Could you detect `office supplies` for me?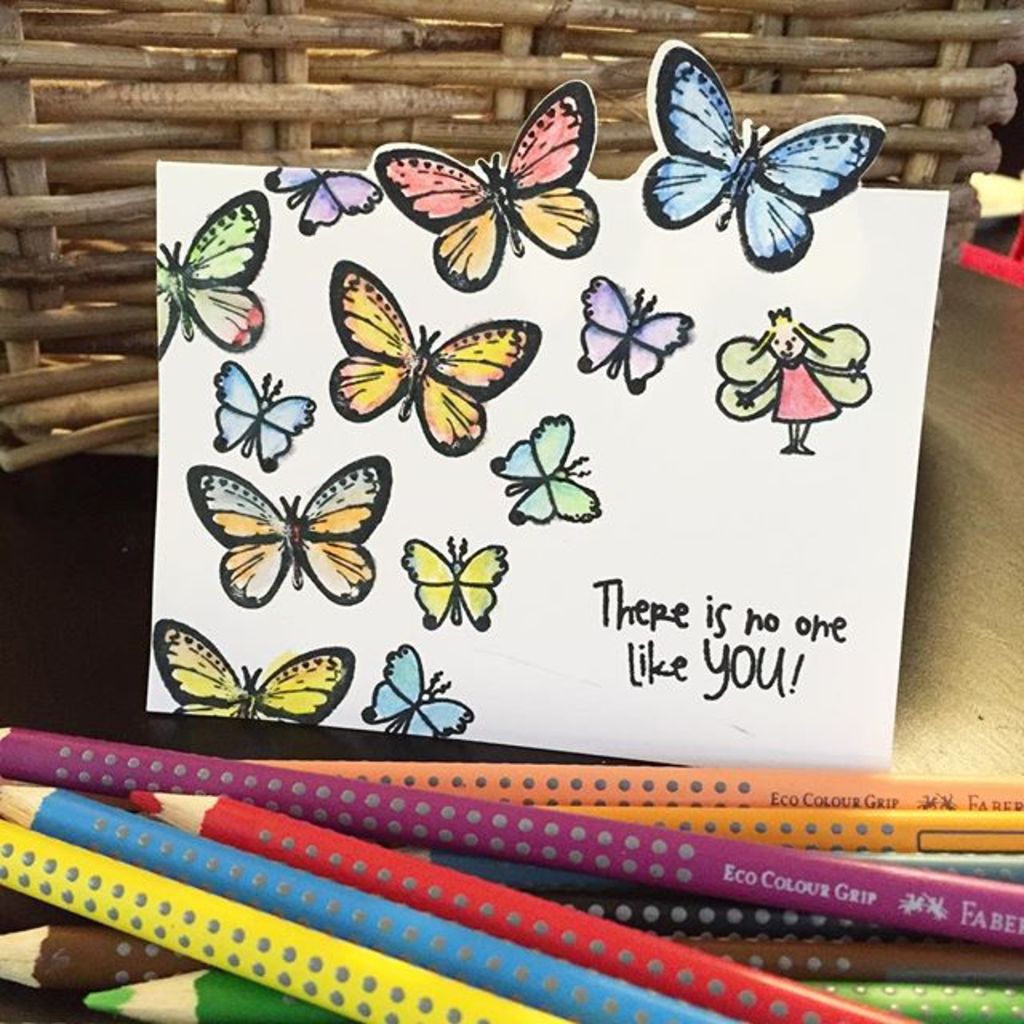
Detection result: {"left": 837, "top": 933, "right": 1022, "bottom": 989}.
